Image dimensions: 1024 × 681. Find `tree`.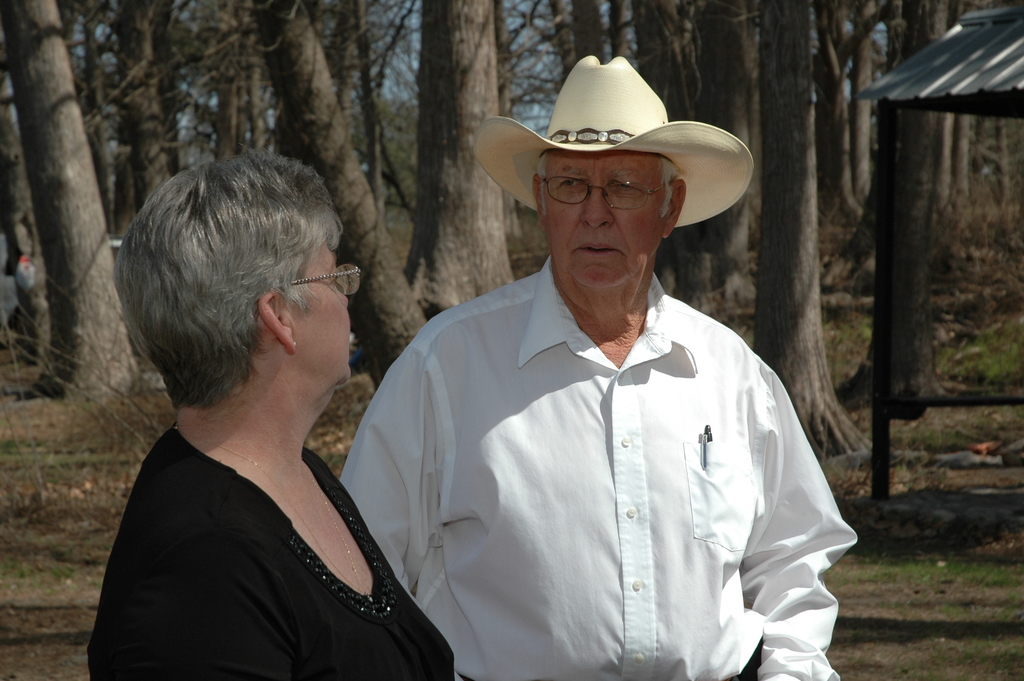
bbox(122, 0, 219, 273).
